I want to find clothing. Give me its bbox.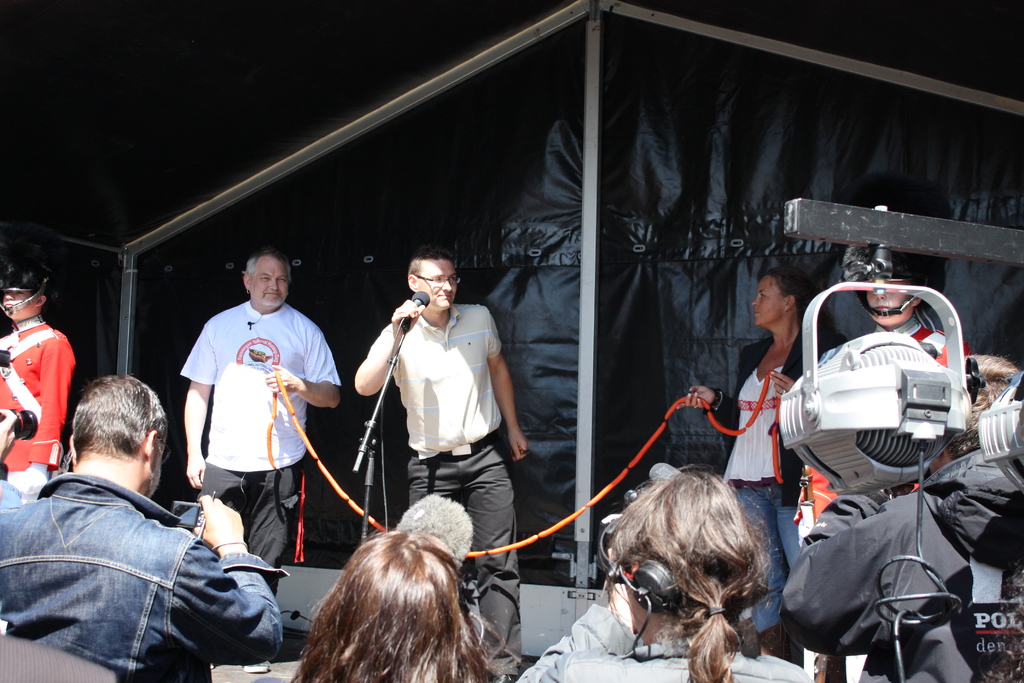
l=6, t=301, r=61, b=471.
